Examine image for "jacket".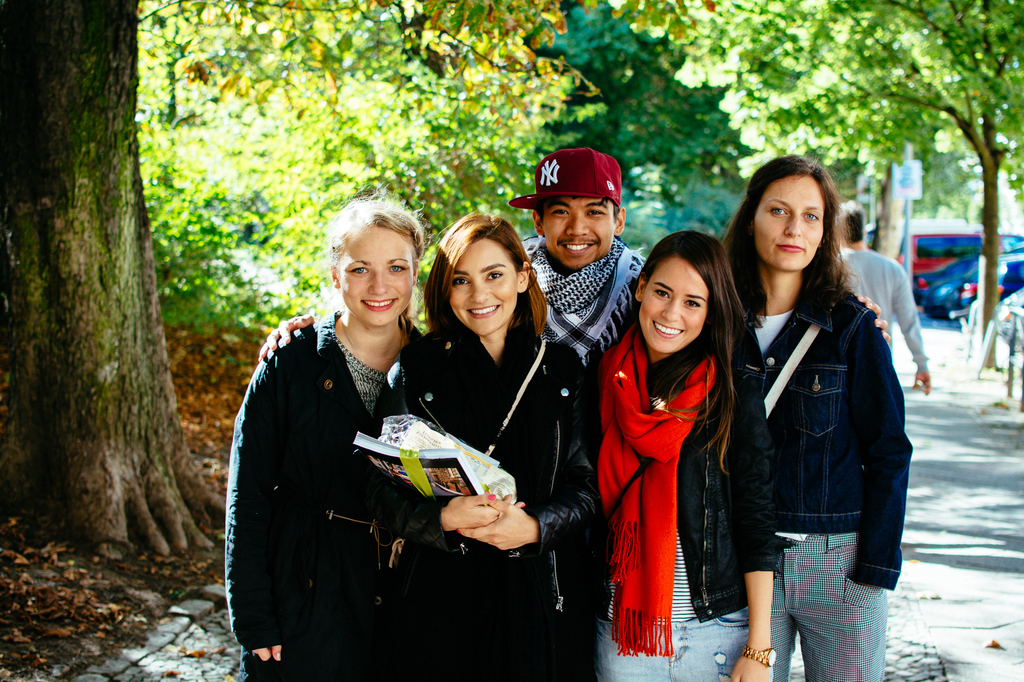
Examination result: pyautogui.locateOnScreen(224, 304, 428, 681).
